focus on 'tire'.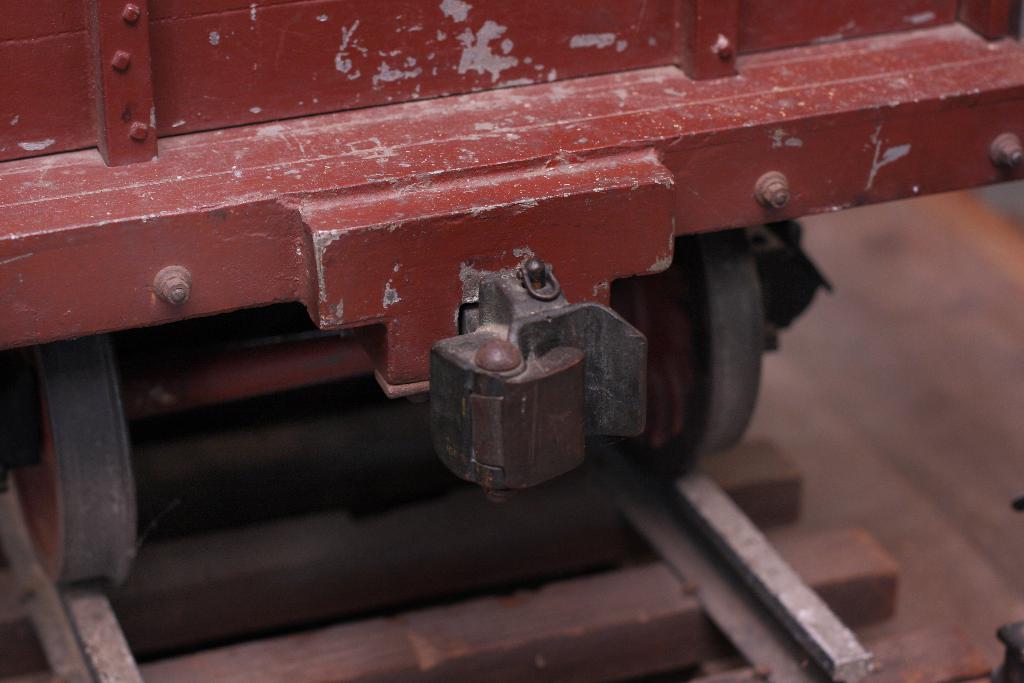
Focused at l=592, t=229, r=762, b=473.
